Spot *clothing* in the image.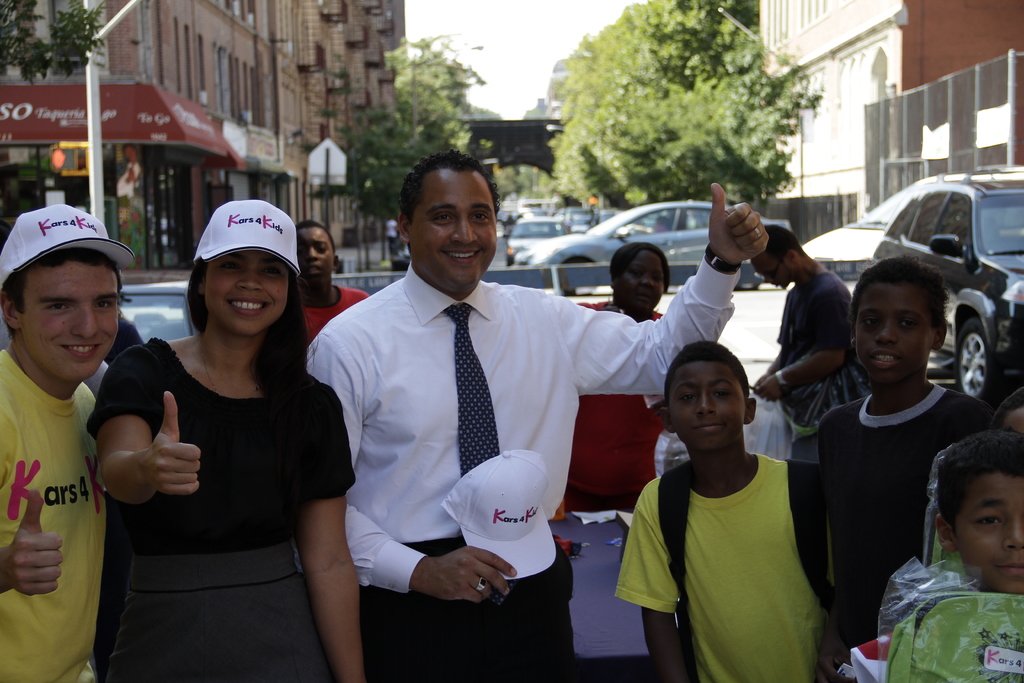
*clothing* found at bbox(304, 259, 748, 682).
